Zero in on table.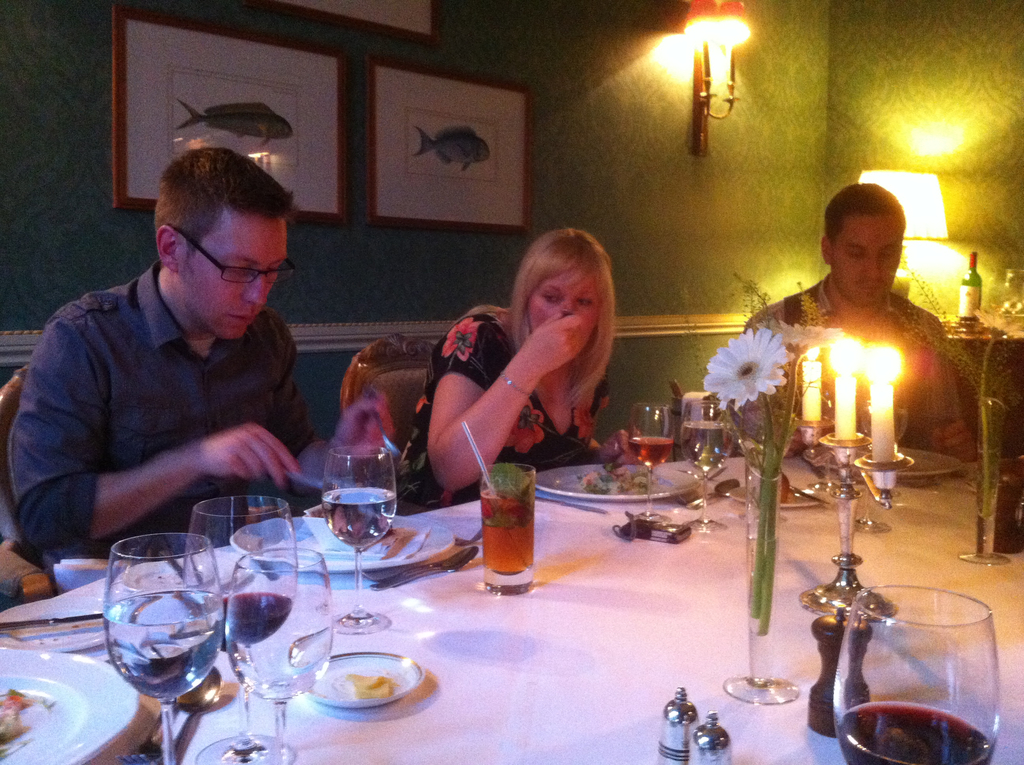
Zeroed in: <box>30,417,984,764</box>.
